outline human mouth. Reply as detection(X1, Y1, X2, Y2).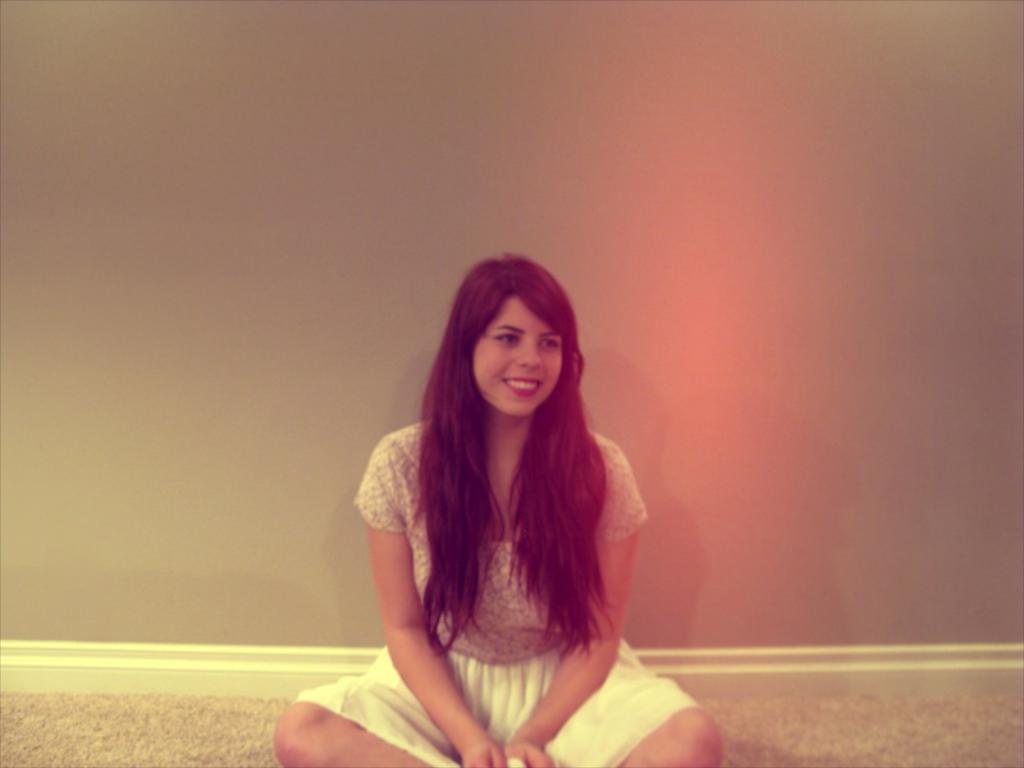
detection(502, 375, 540, 397).
